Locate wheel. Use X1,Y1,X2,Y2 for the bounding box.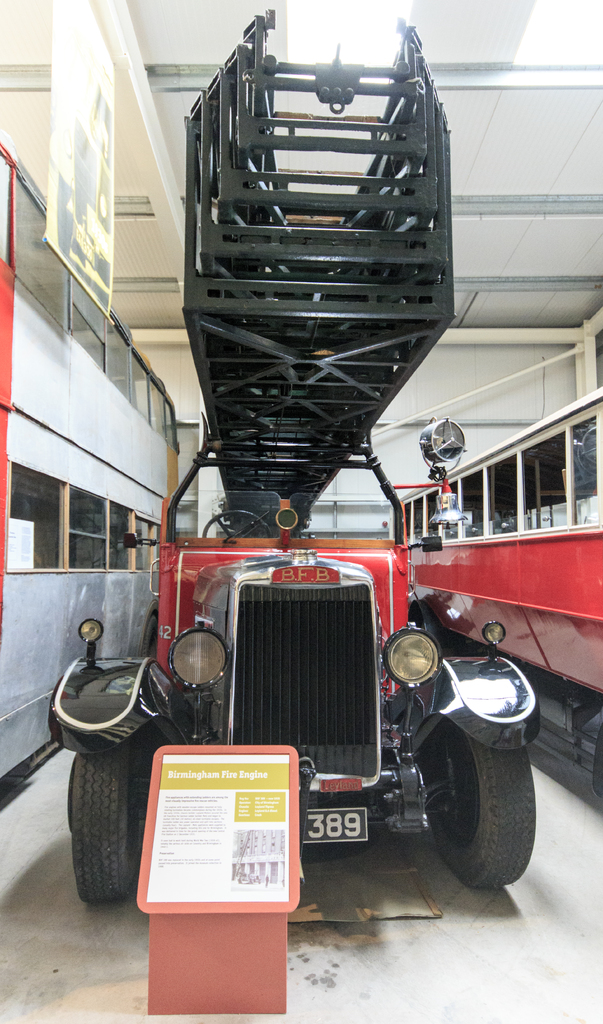
67,739,140,906.
